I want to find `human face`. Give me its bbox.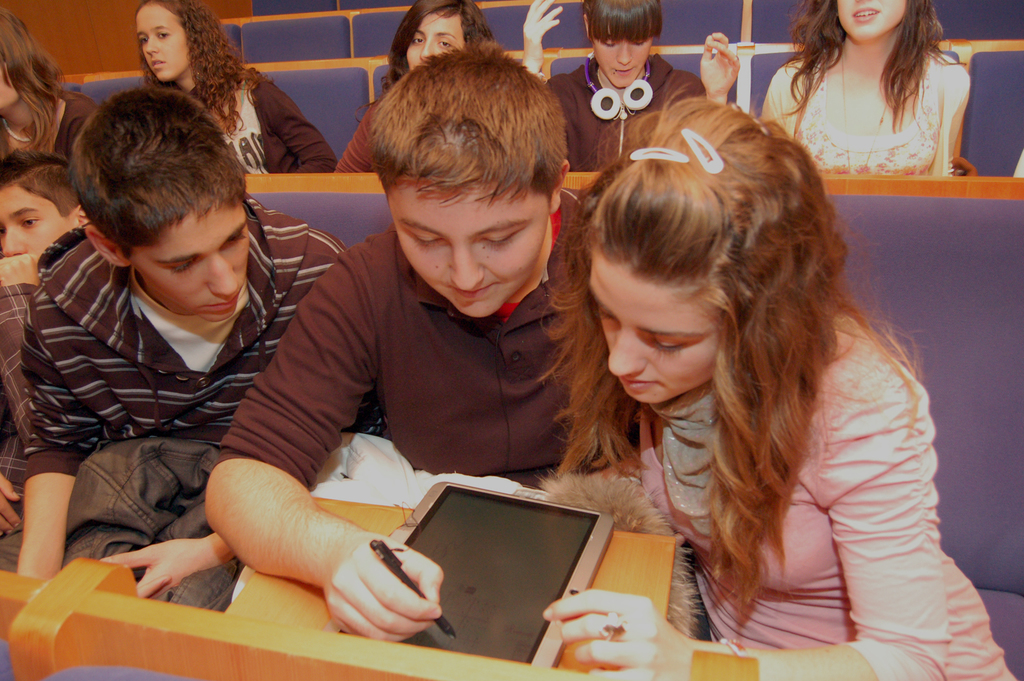
(left=0, top=56, right=20, bottom=112).
